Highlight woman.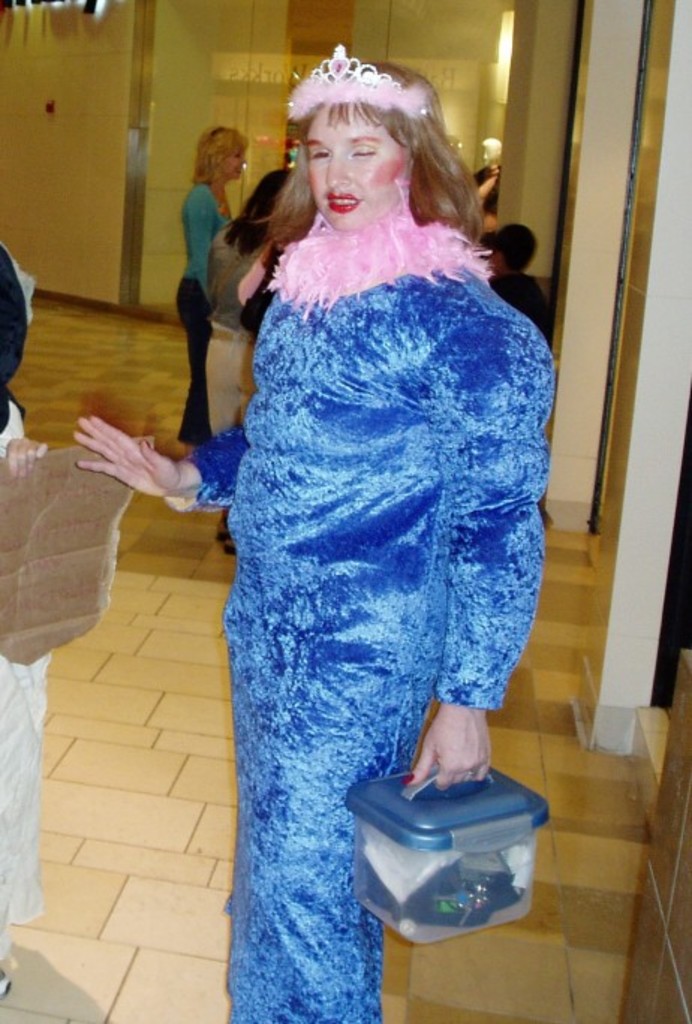
Highlighted region: (174,124,253,454).
